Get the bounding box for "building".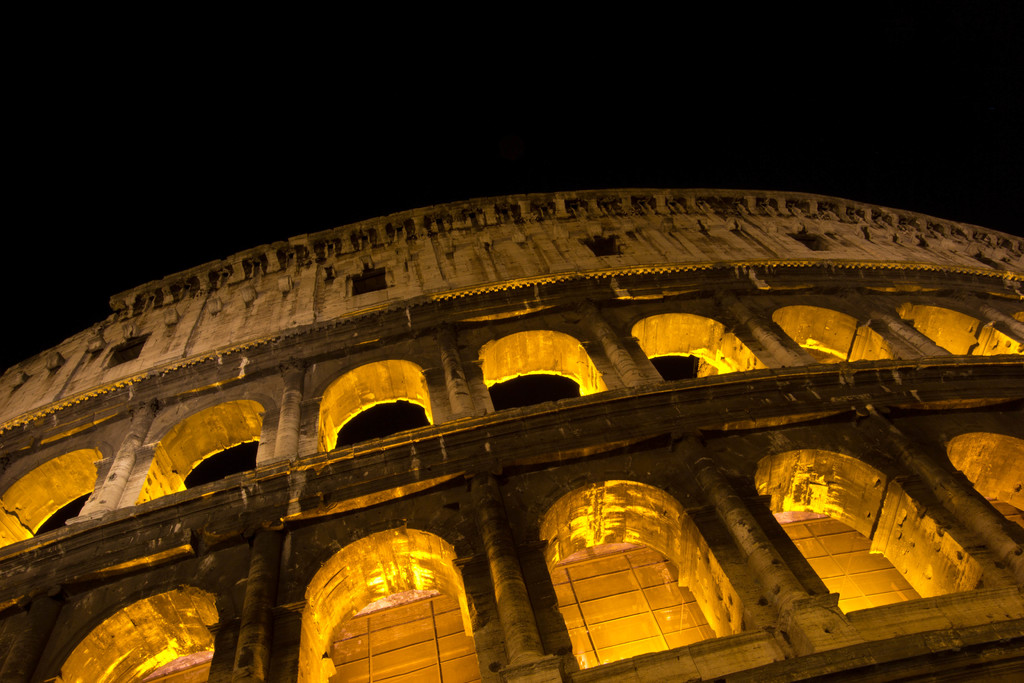
crop(0, 181, 1023, 682).
